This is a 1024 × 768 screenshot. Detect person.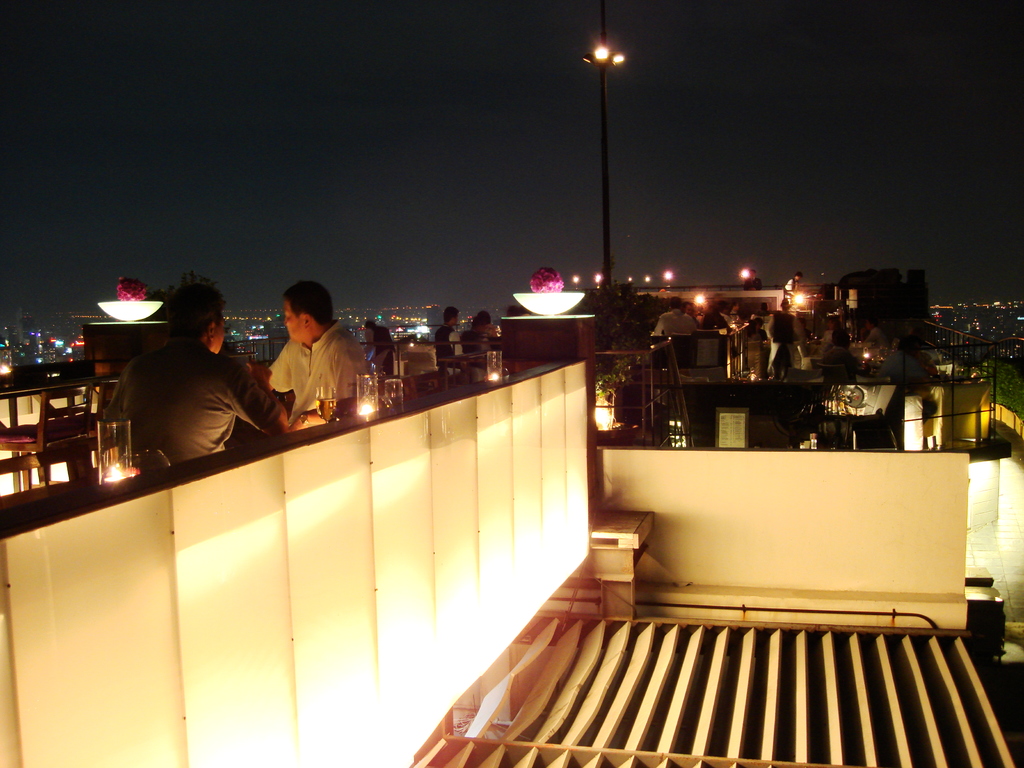
<bbox>651, 292, 703, 338</bbox>.
